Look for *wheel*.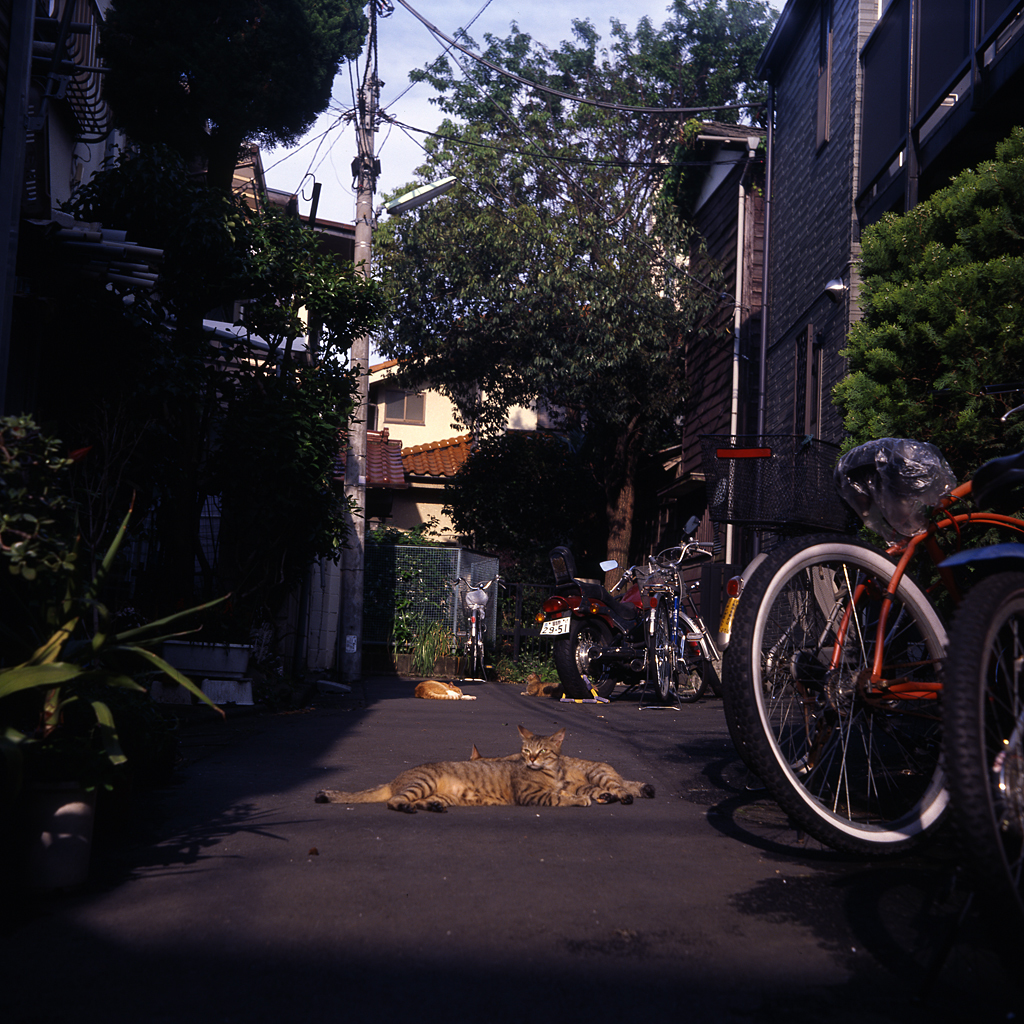
Found: select_region(669, 619, 712, 701).
